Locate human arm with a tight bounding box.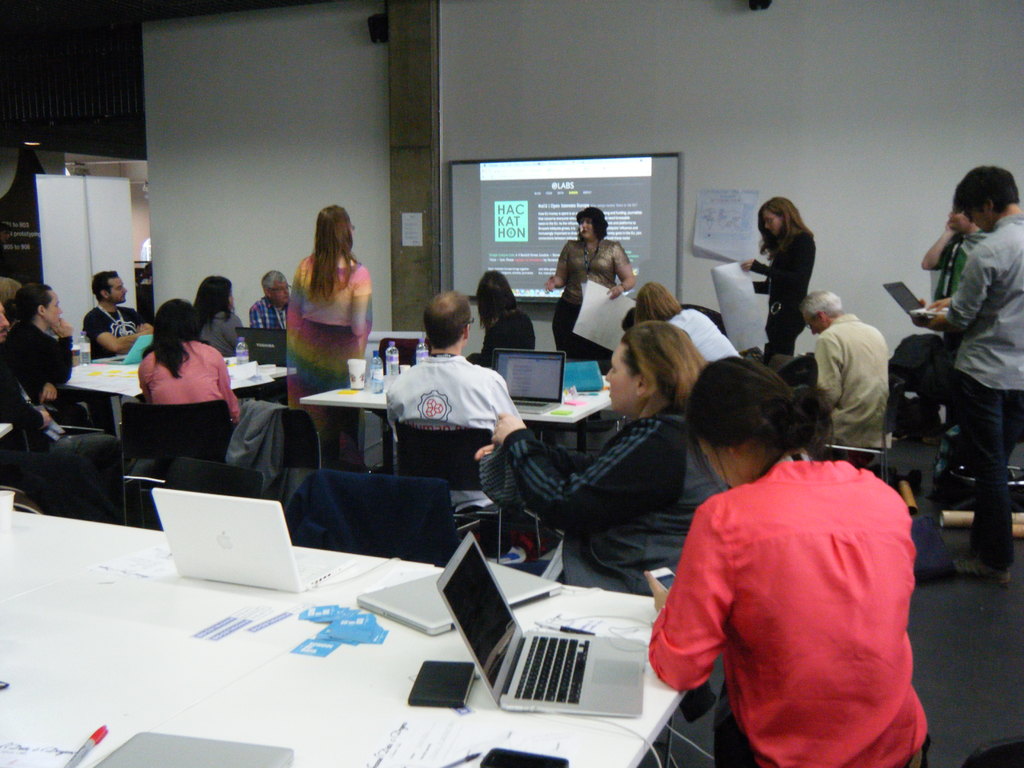
x1=209, y1=347, x2=246, y2=429.
